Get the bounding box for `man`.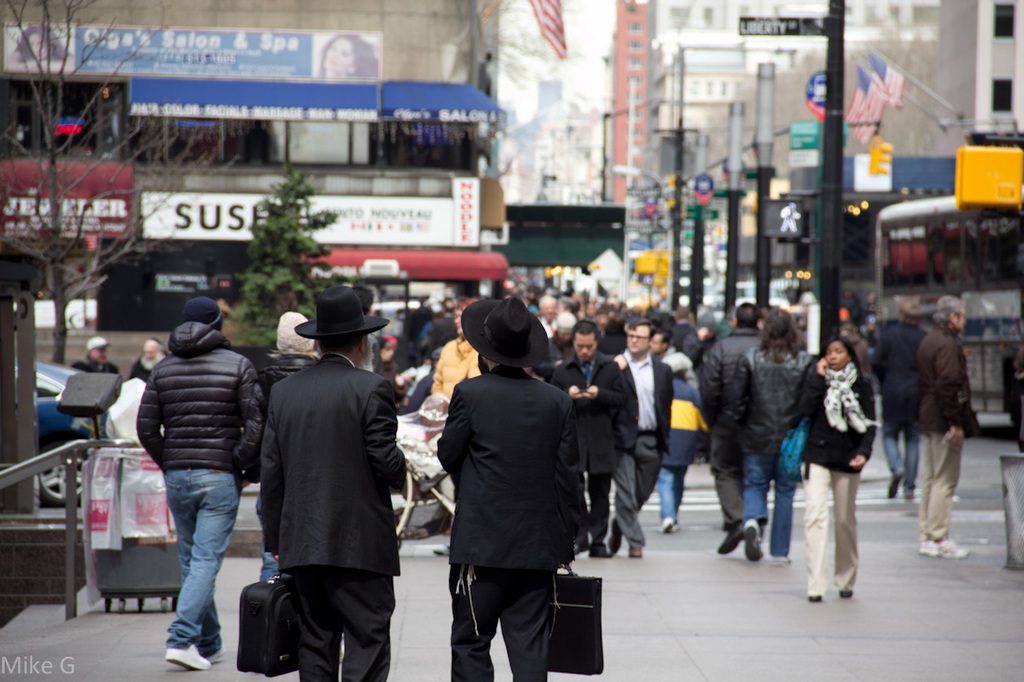
864, 299, 932, 505.
